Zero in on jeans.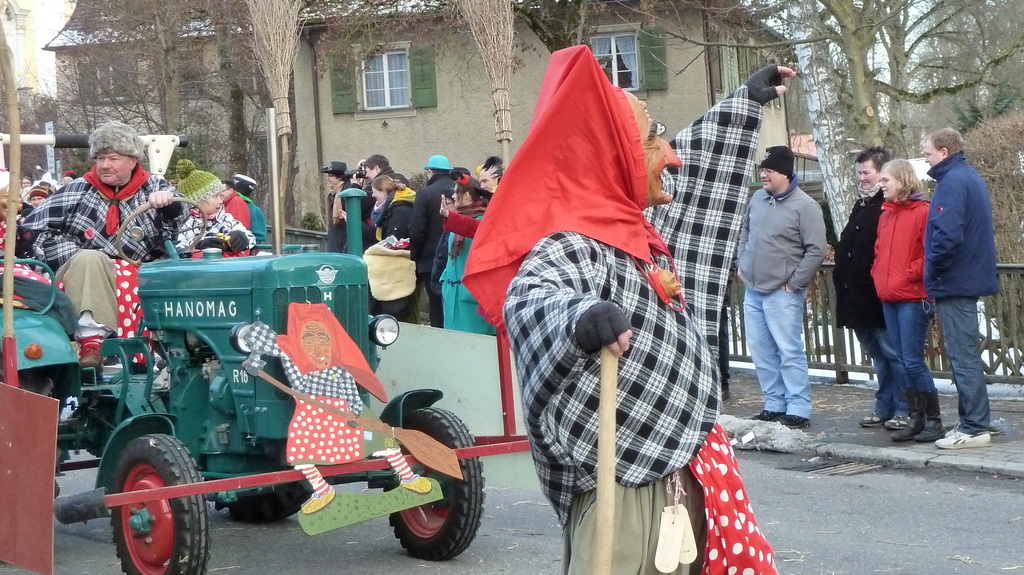
Zeroed in: <box>855,325,909,409</box>.
